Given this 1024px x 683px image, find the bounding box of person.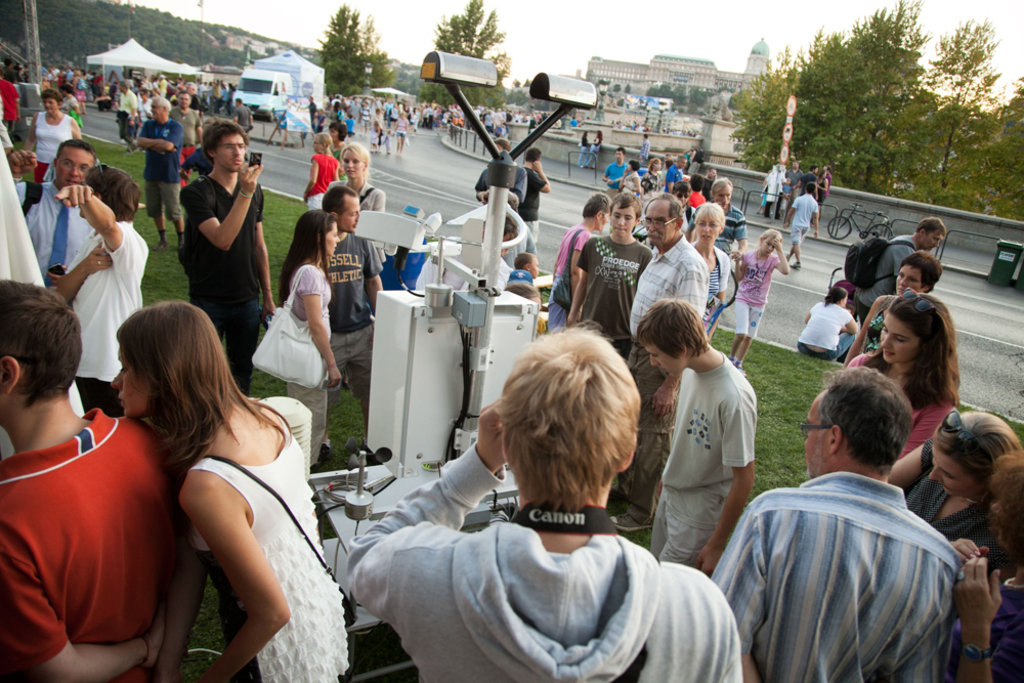
bbox(822, 162, 828, 197).
